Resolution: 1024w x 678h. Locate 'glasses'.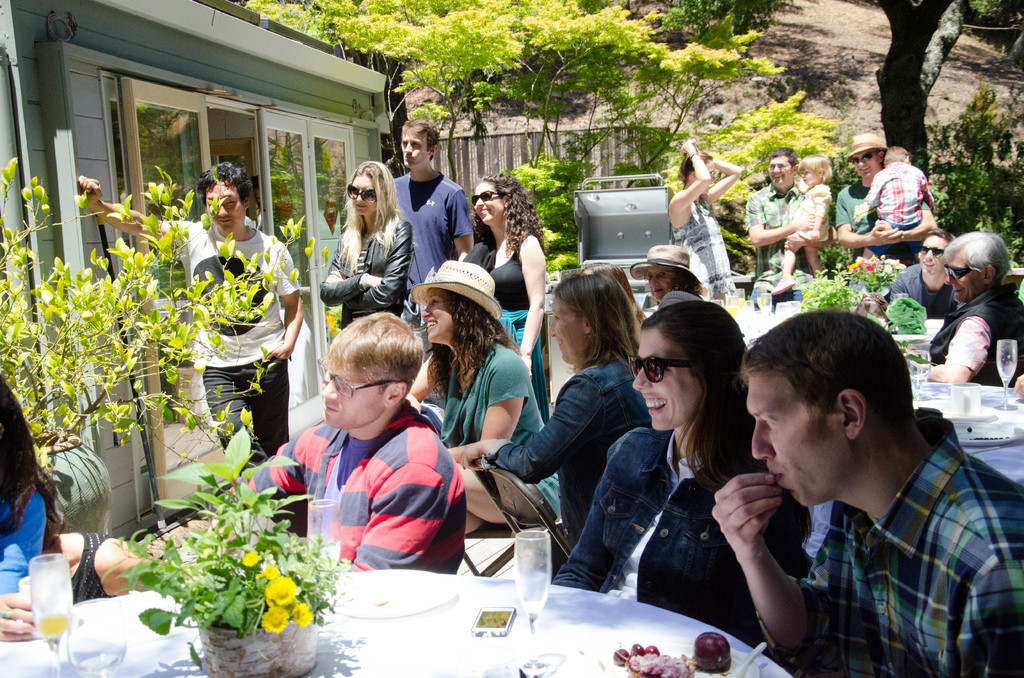
bbox=(346, 177, 386, 206).
